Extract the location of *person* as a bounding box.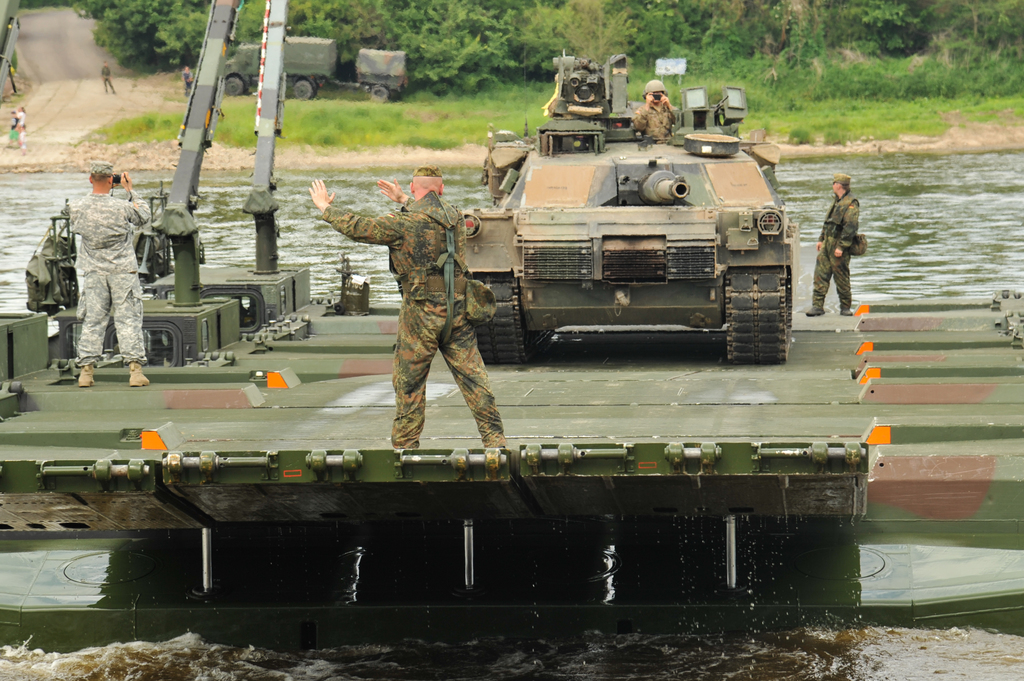
<box>185,69,195,93</box>.
